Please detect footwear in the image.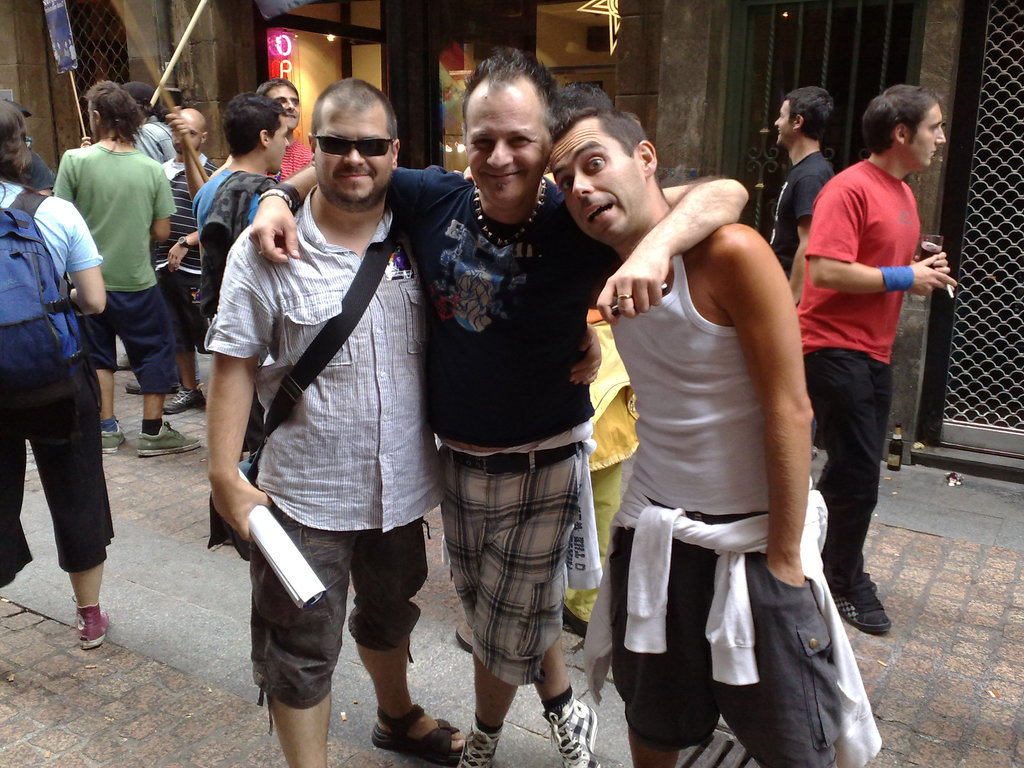
left=127, top=380, right=141, bottom=398.
